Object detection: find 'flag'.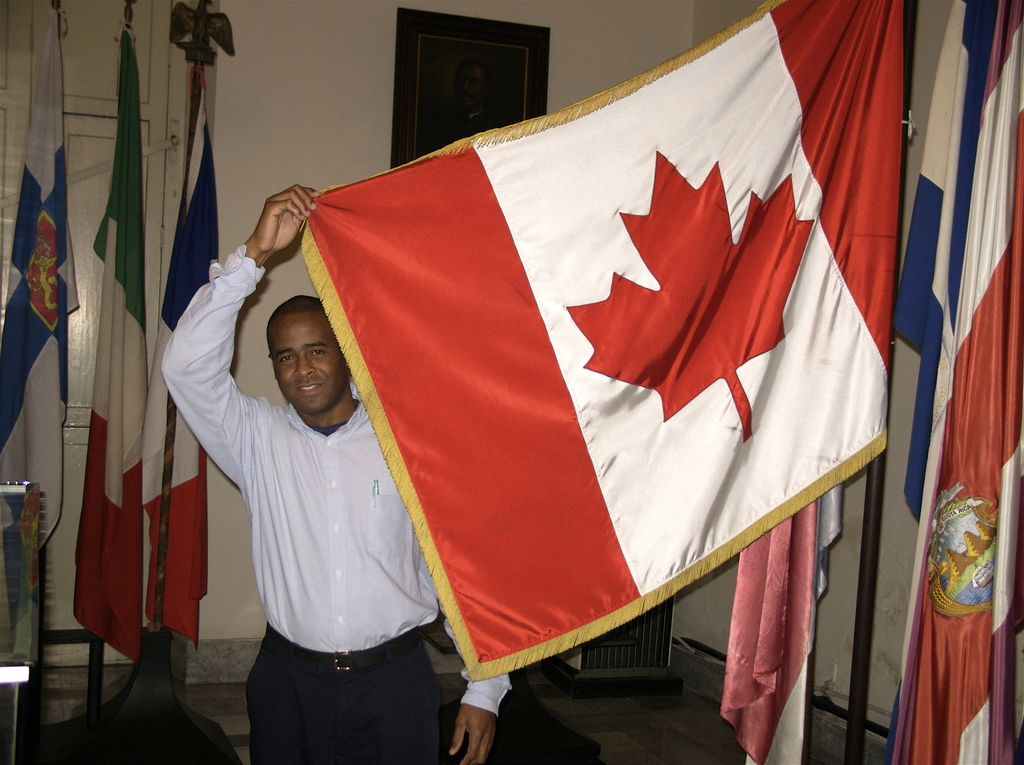
{"x1": 881, "y1": 0, "x2": 1023, "y2": 764}.
